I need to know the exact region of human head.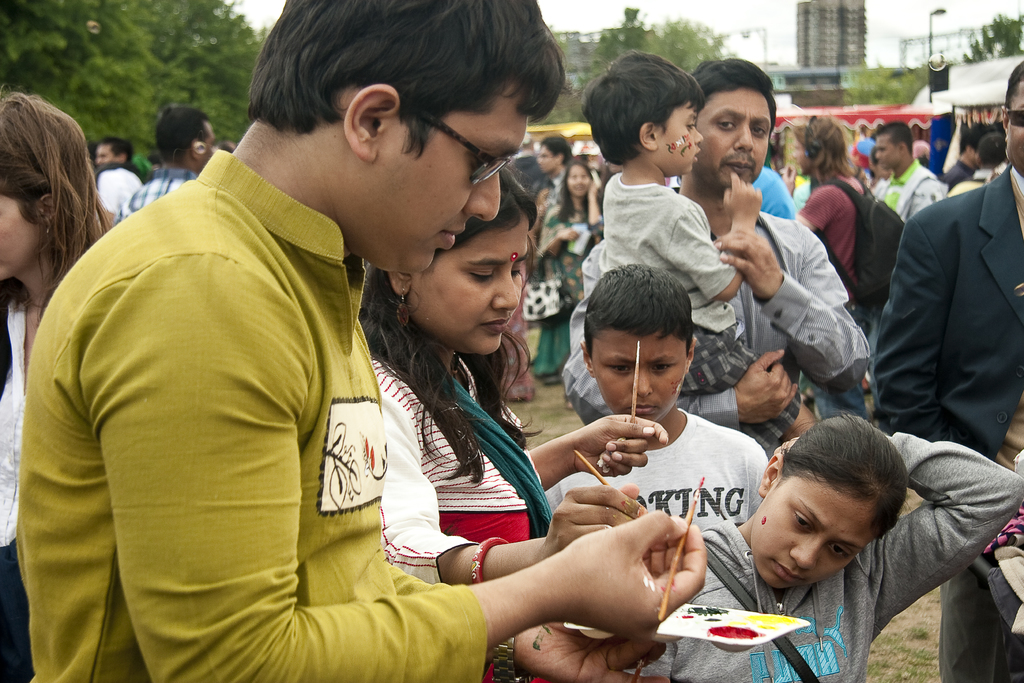
Region: 1002, 58, 1023, 179.
